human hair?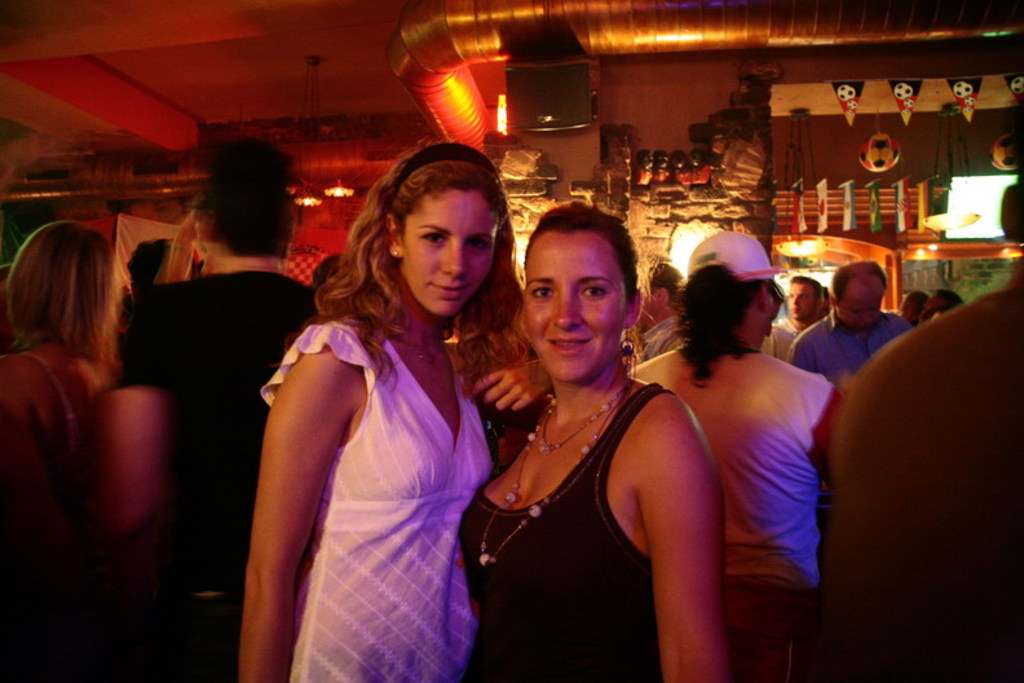
crop(0, 215, 137, 378)
